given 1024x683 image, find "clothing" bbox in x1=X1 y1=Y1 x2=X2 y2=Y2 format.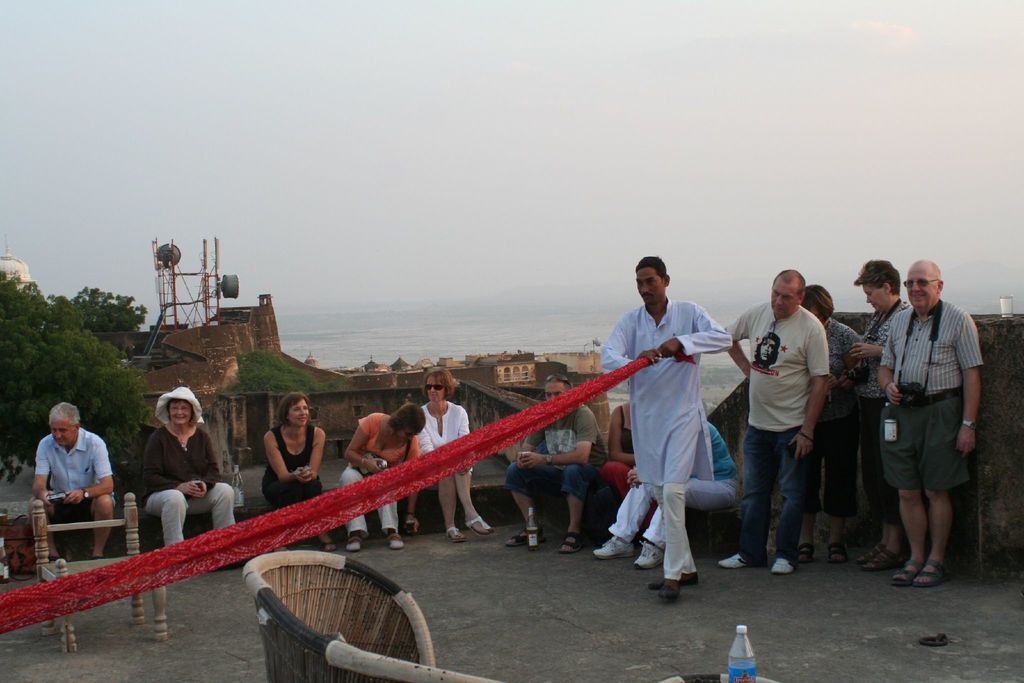
x1=420 y1=398 x2=474 y2=450.
